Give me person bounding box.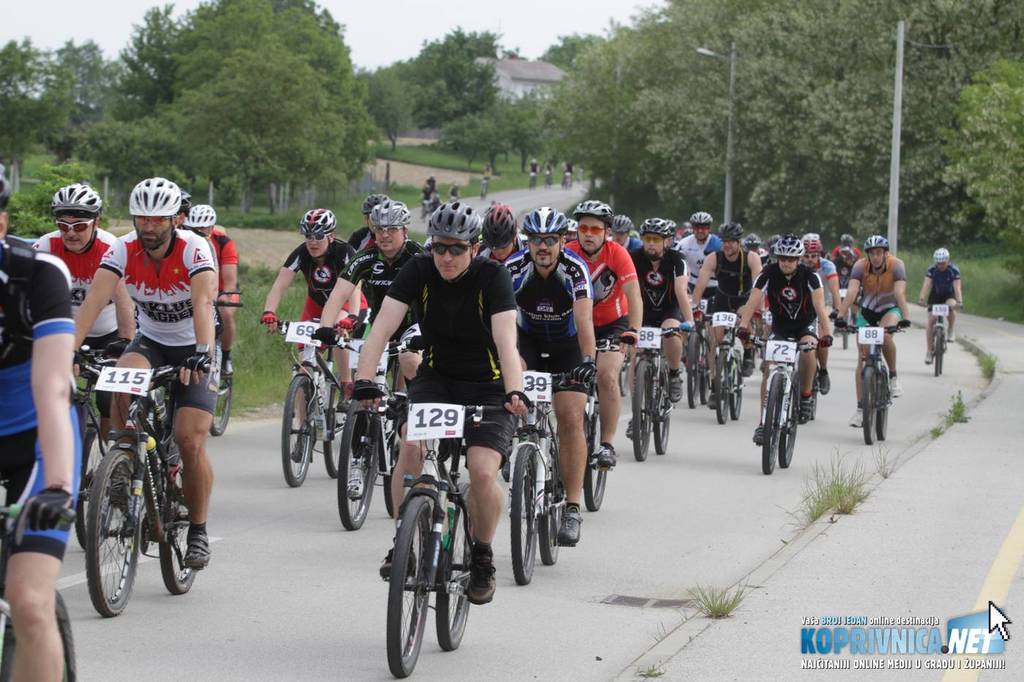
box(22, 178, 134, 461).
